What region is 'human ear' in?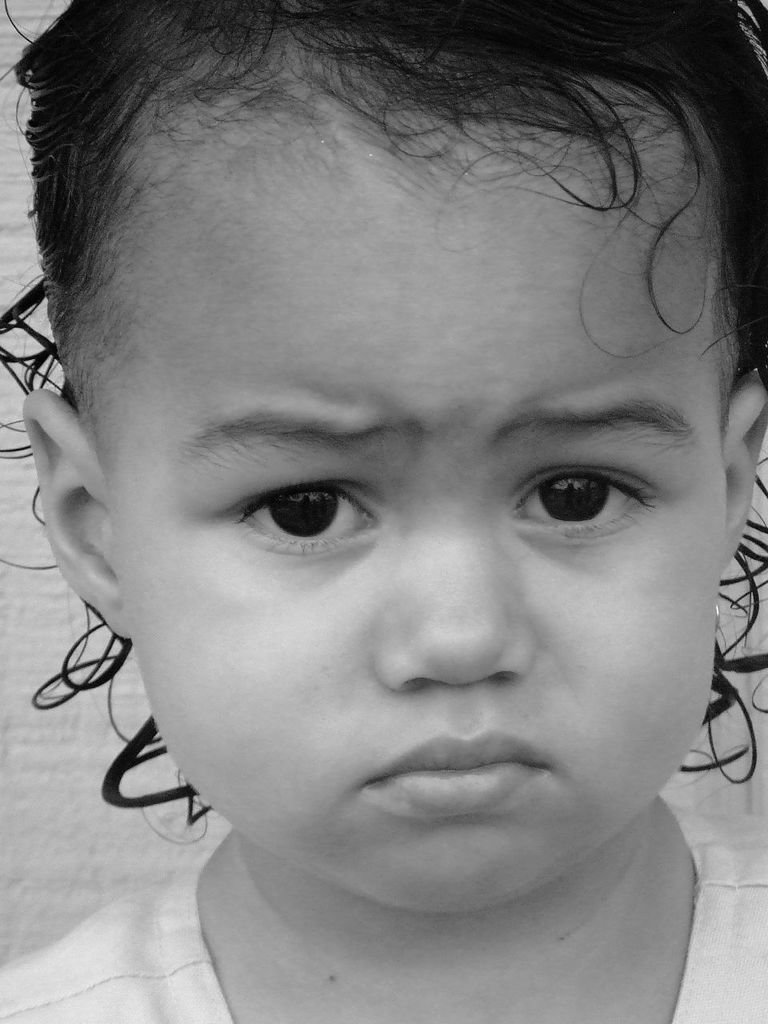
719/378/767/582.
